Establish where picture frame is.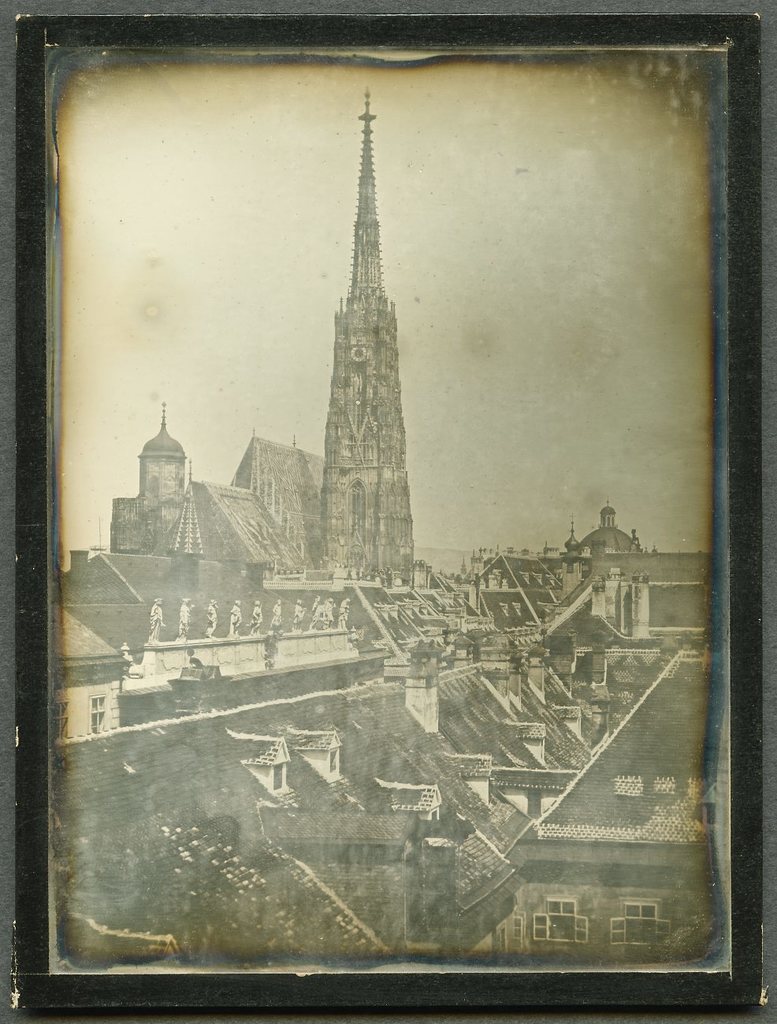
Established at [x1=1, y1=20, x2=767, y2=1009].
